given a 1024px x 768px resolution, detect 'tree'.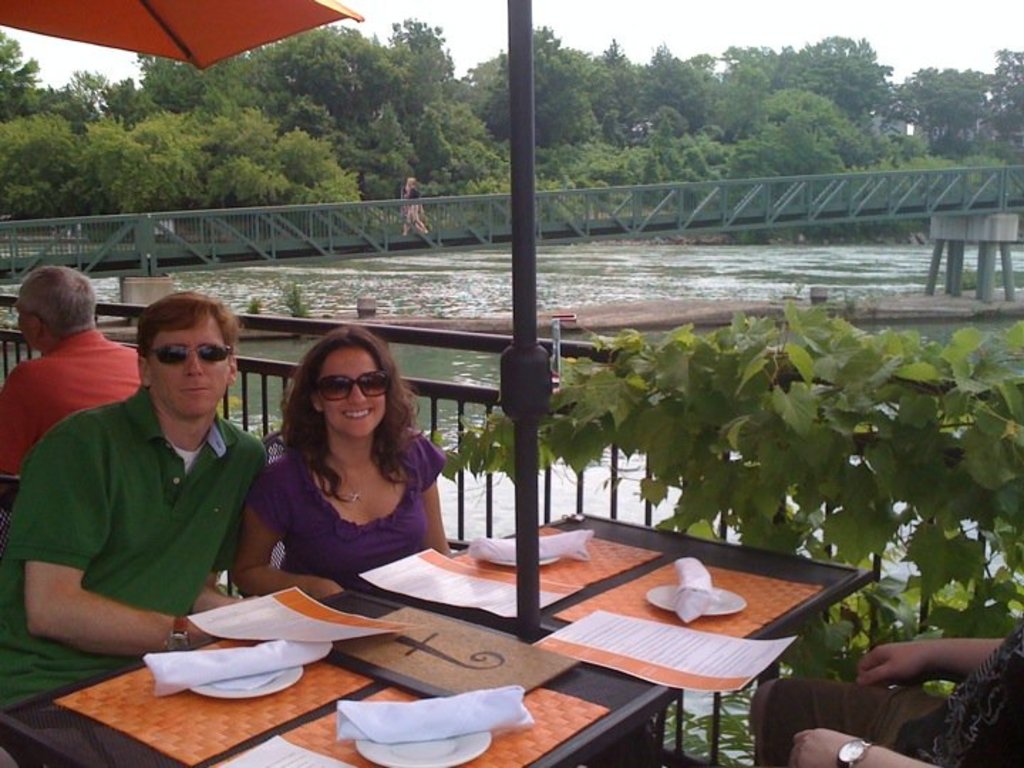
locate(751, 84, 893, 175).
